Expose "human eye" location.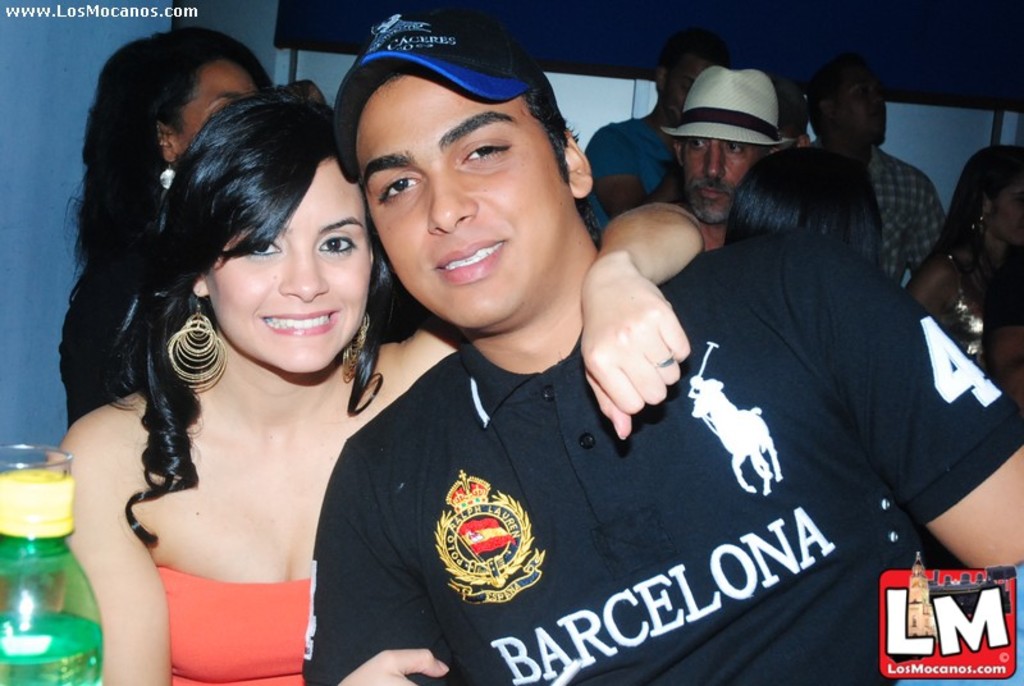
Exposed at 246:235:282:261.
